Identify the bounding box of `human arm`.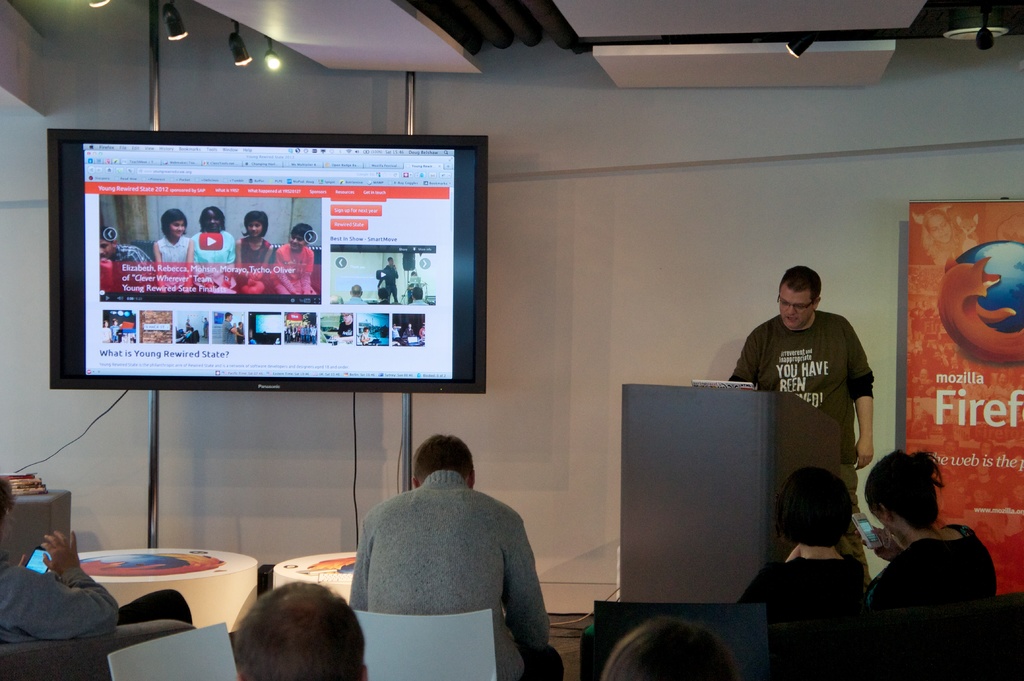
crop(225, 237, 239, 277).
